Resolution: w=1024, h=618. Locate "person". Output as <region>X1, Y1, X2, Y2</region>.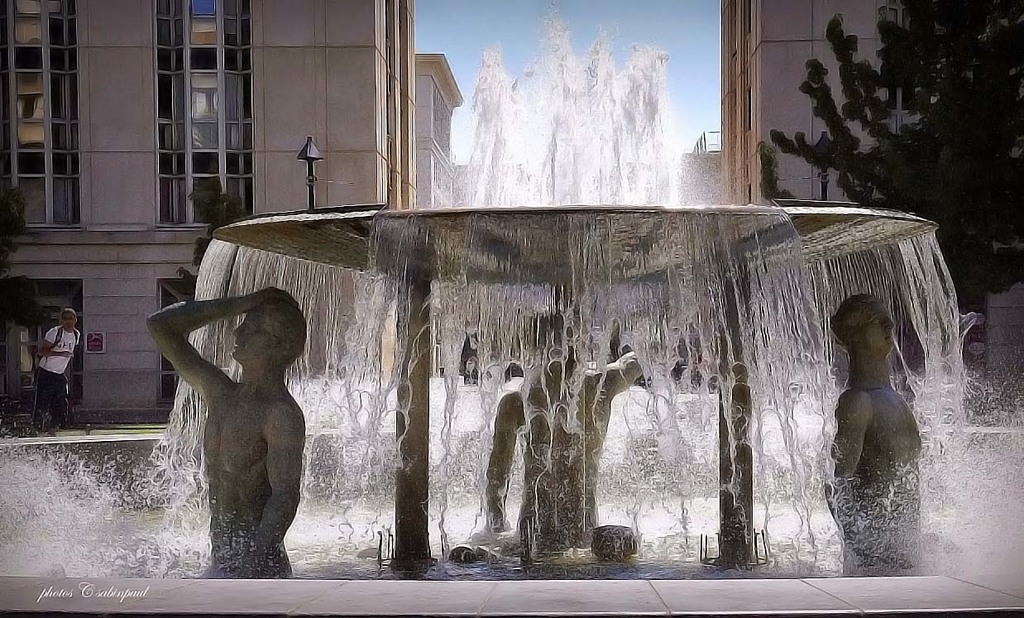
<region>146, 276, 309, 580</region>.
